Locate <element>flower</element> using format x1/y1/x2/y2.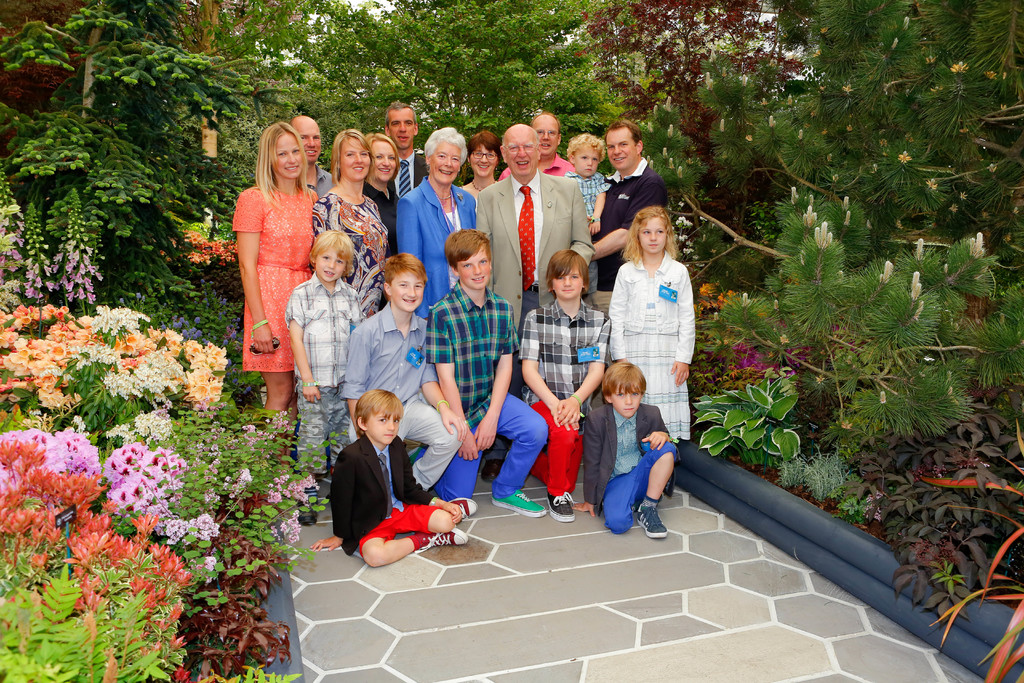
126/440/142/459.
